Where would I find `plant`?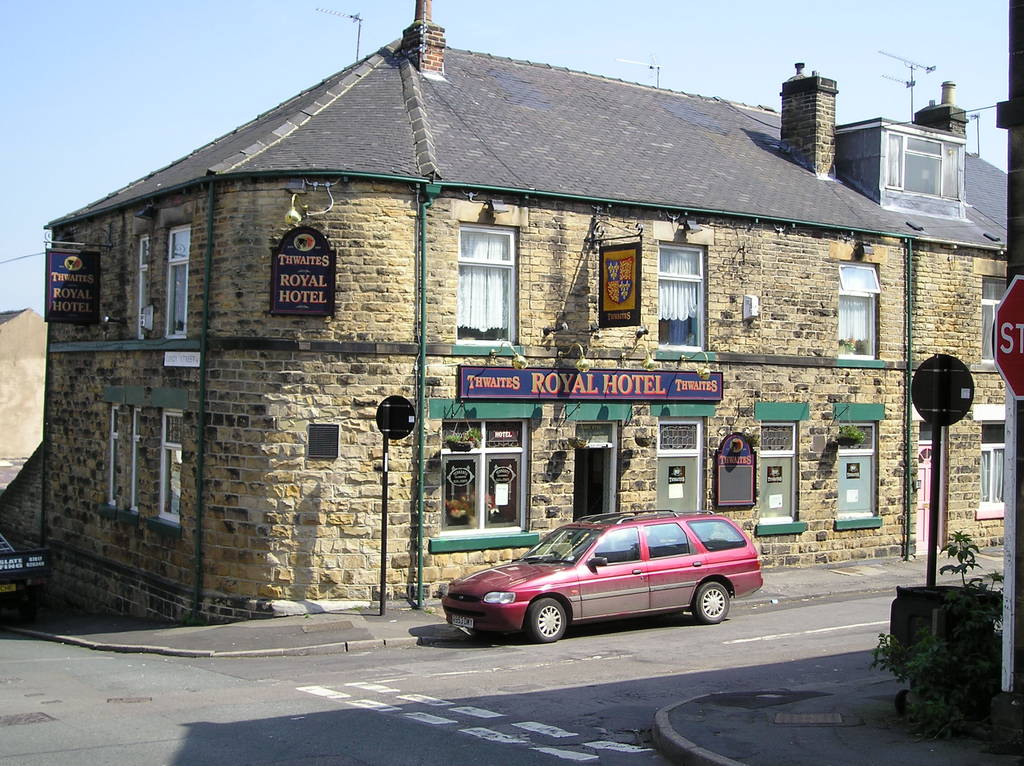
At {"x1": 835, "y1": 422, "x2": 866, "y2": 446}.
